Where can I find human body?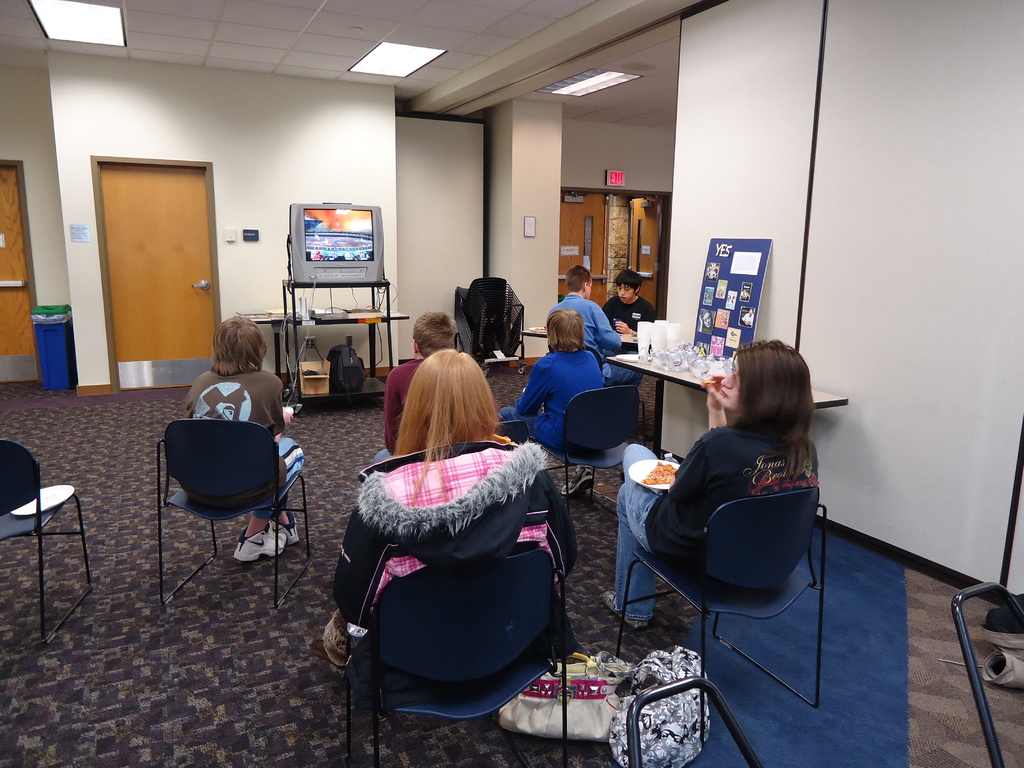
You can find it at box(184, 314, 306, 563).
